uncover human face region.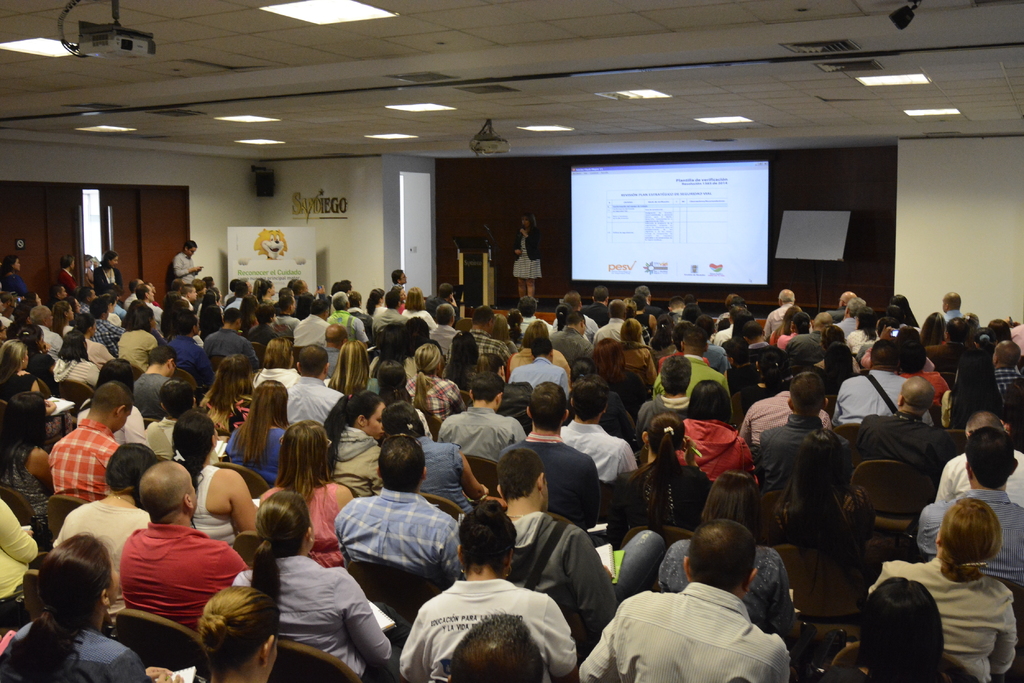
Uncovered: box(13, 261, 19, 269).
